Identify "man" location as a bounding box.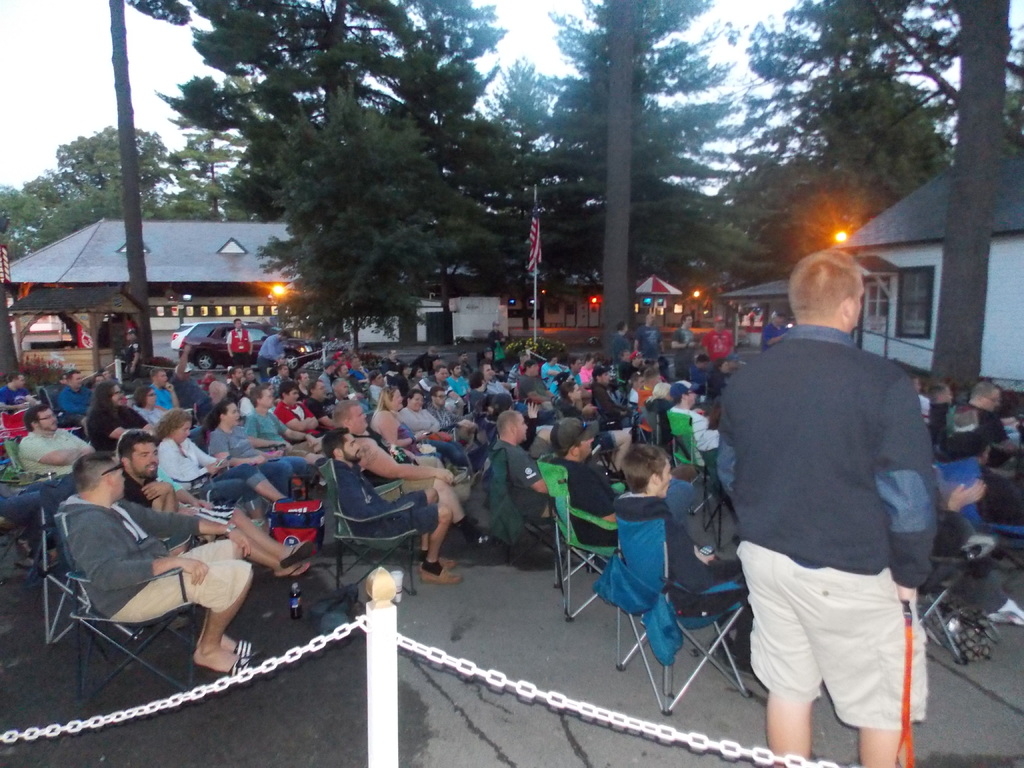
(x1=276, y1=382, x2=322, y2=440).
